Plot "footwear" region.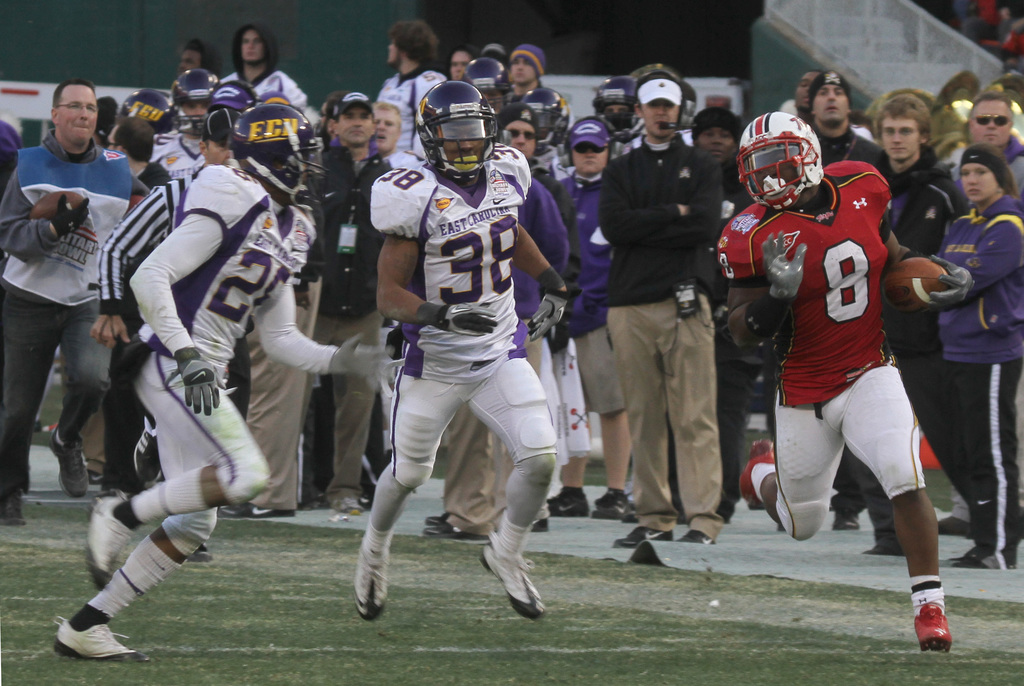
Plotted at crop(428, 511, 449, 527).
